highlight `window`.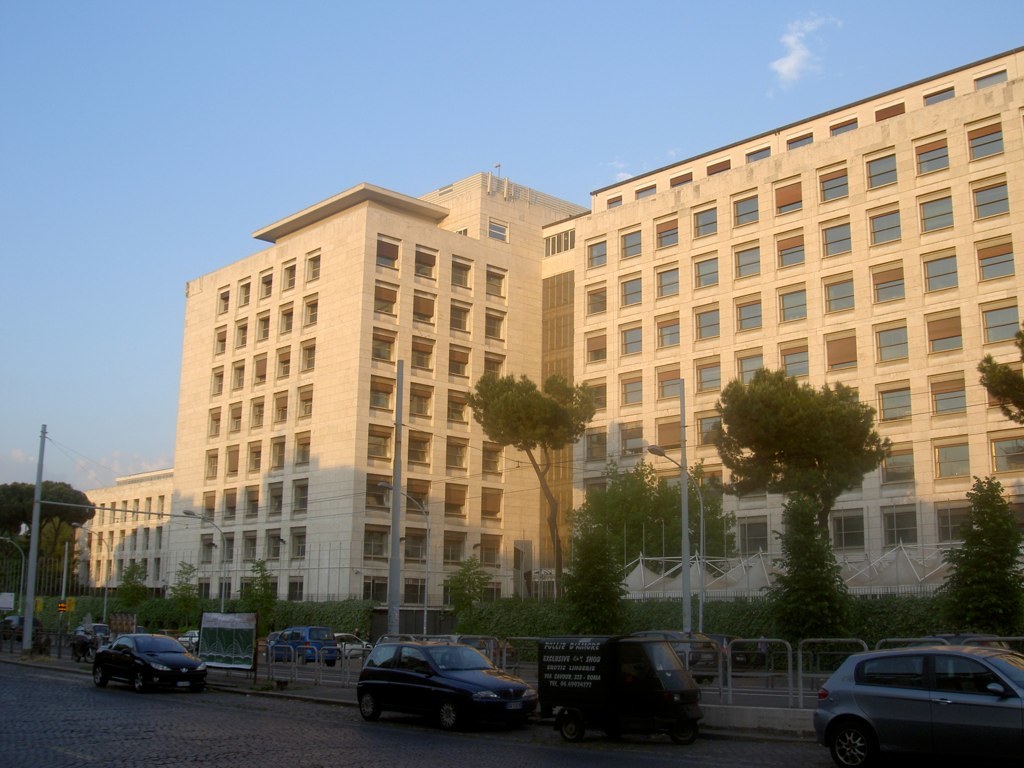
Highlighted region: bbox=[779, 288, 812, 323].
